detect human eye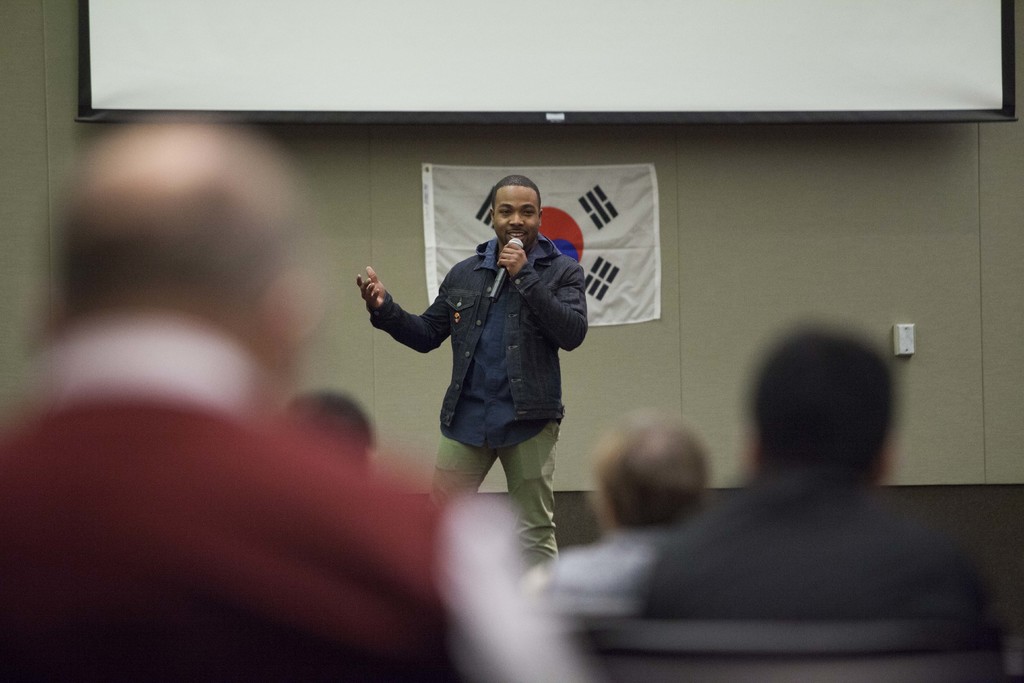
crop(522, 208, 535, 215)
